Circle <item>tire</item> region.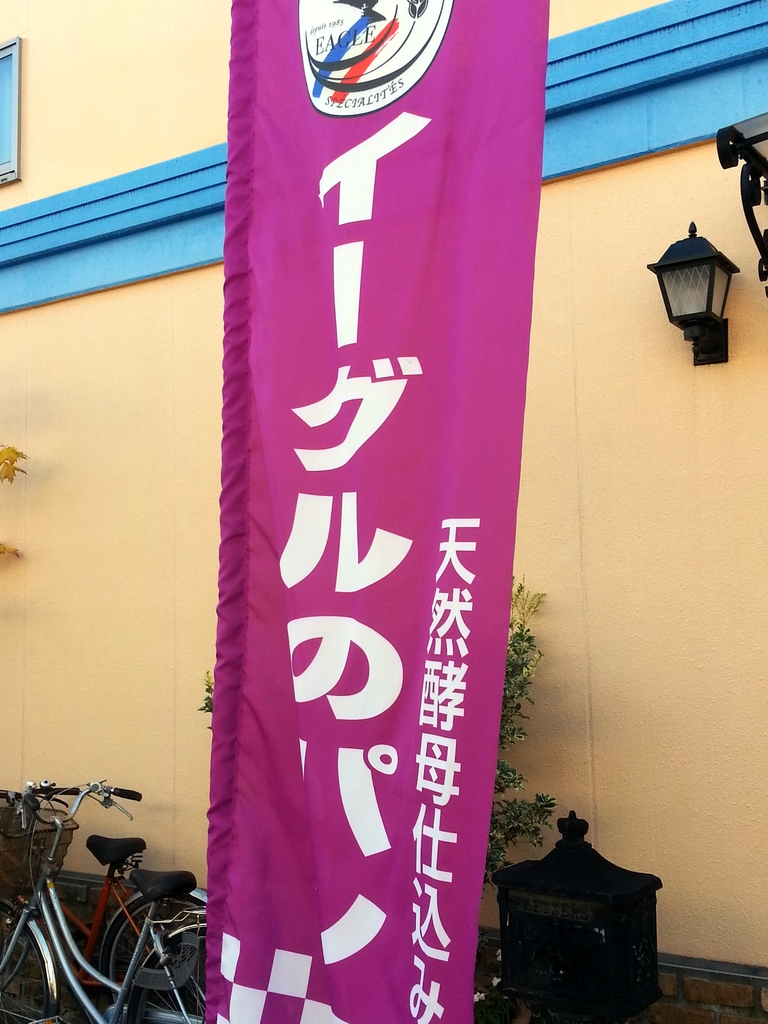
Region: 102,897,230,1005.
